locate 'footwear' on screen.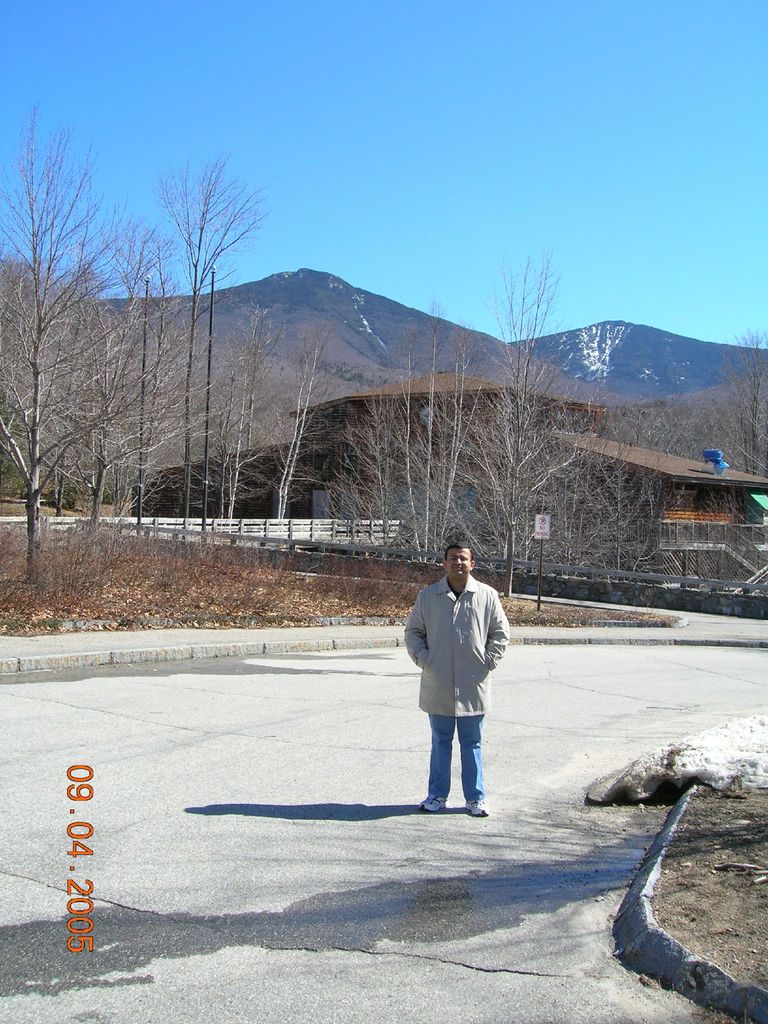
On screen at [426, 800, 443, 812].
